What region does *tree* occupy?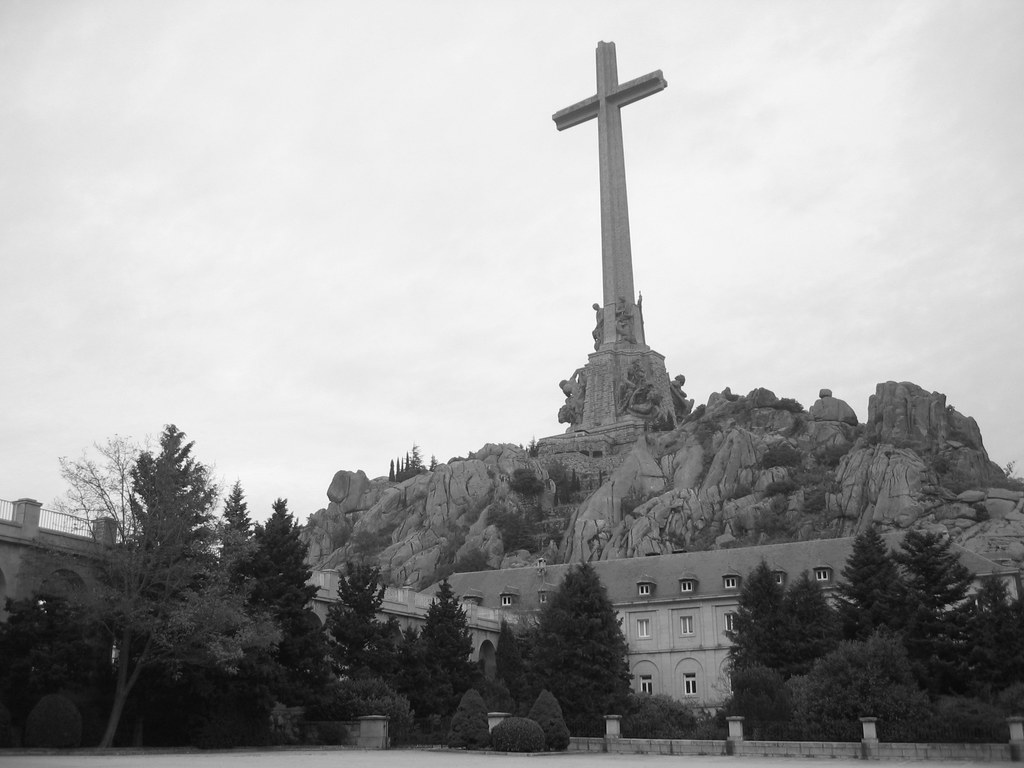
bbox=(521, 433, 537, 454).
